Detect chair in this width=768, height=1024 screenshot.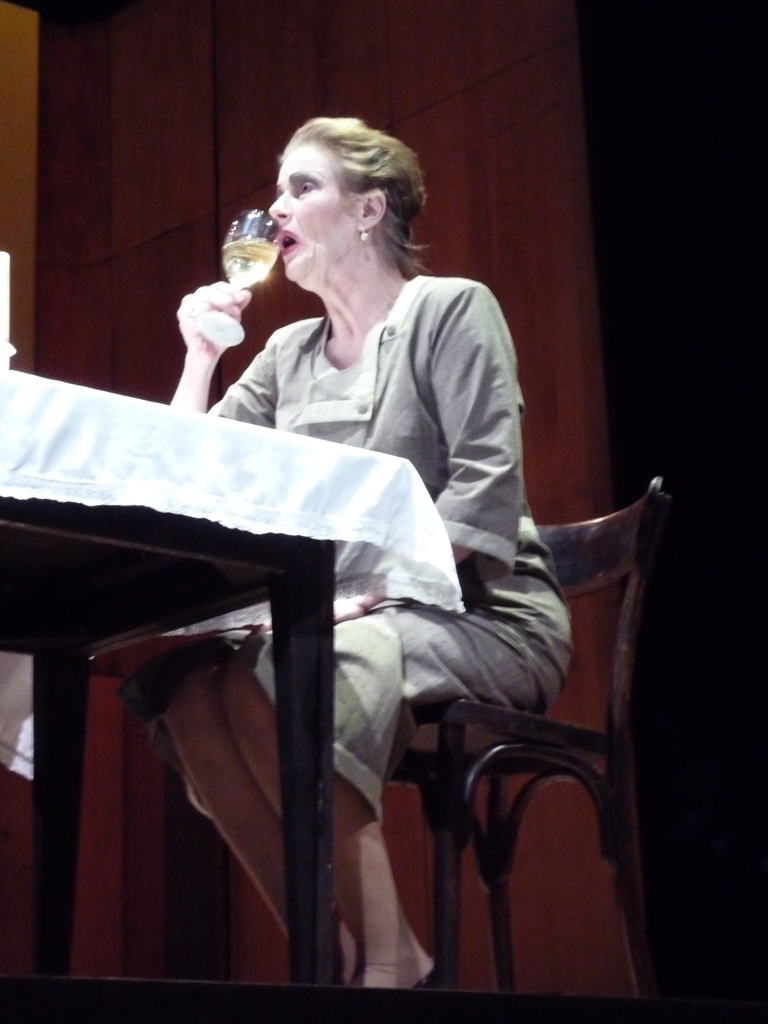
Detection: bbox=[454, 422, 680, 991].
